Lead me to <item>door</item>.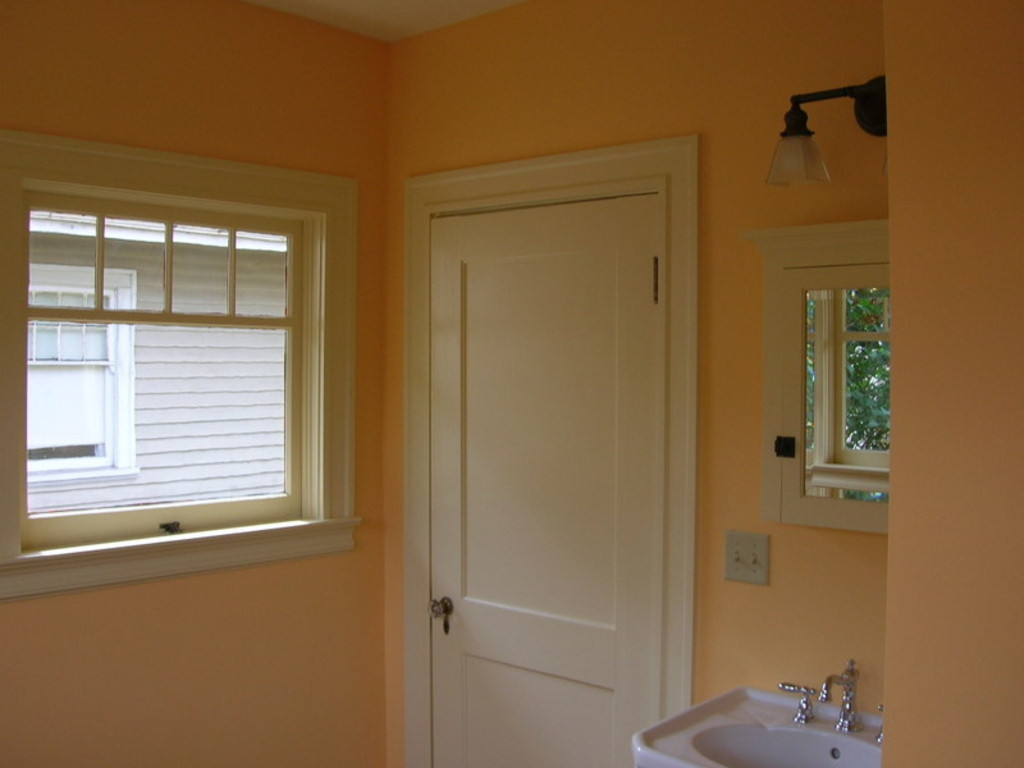
Lead to (left=402, top=92, right=684, bottom=712).
